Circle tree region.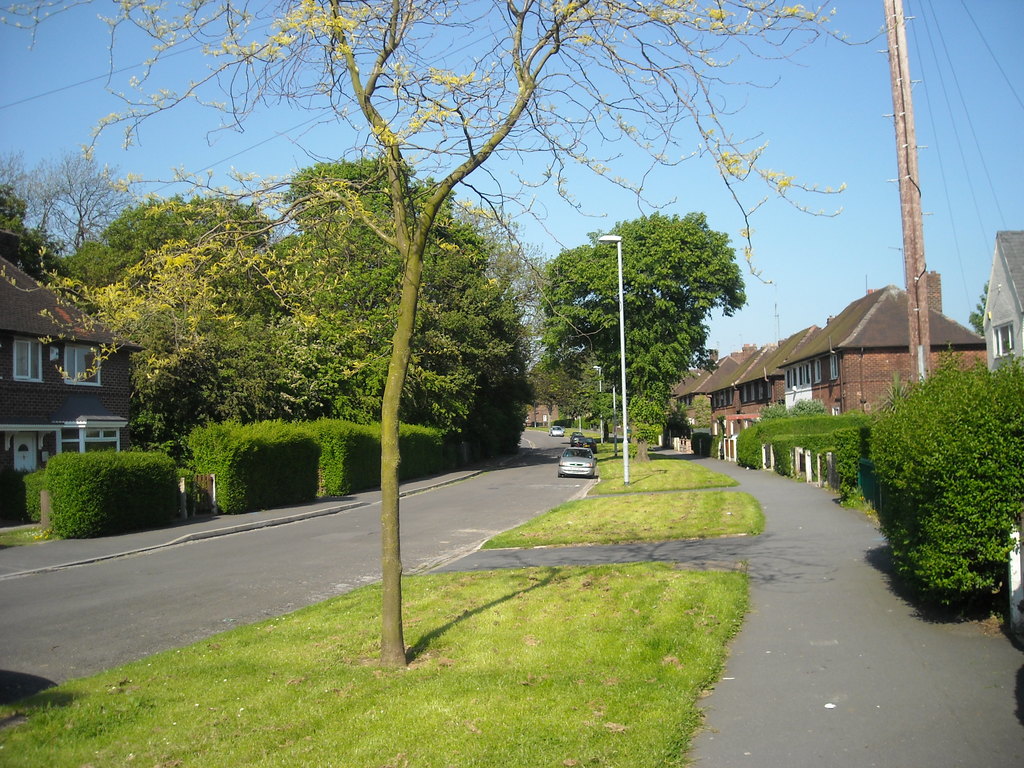
Region: <region>867, 357, 1023, 600</region>.
